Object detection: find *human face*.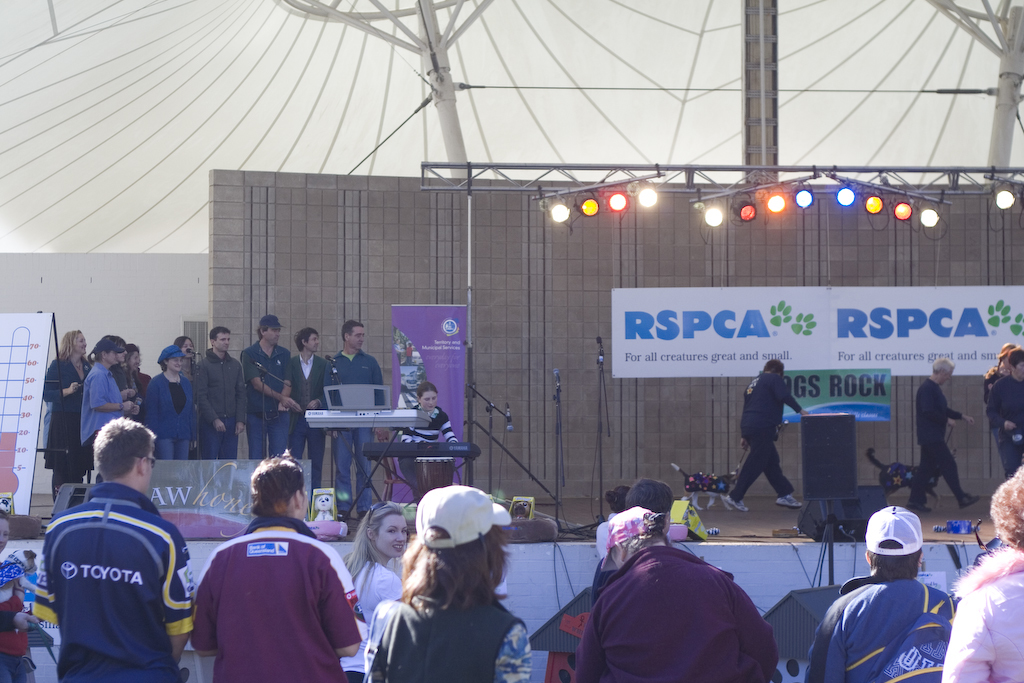
BBox(418, 391, 437, 414).
